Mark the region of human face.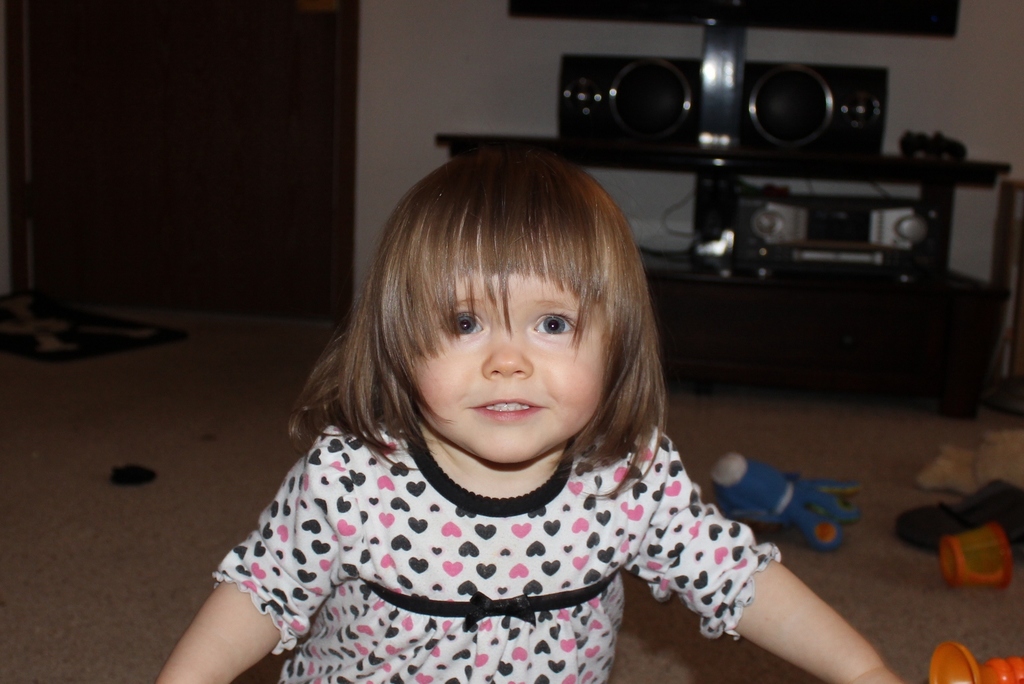
Region: l=401, t=240, r=616, b=468.
